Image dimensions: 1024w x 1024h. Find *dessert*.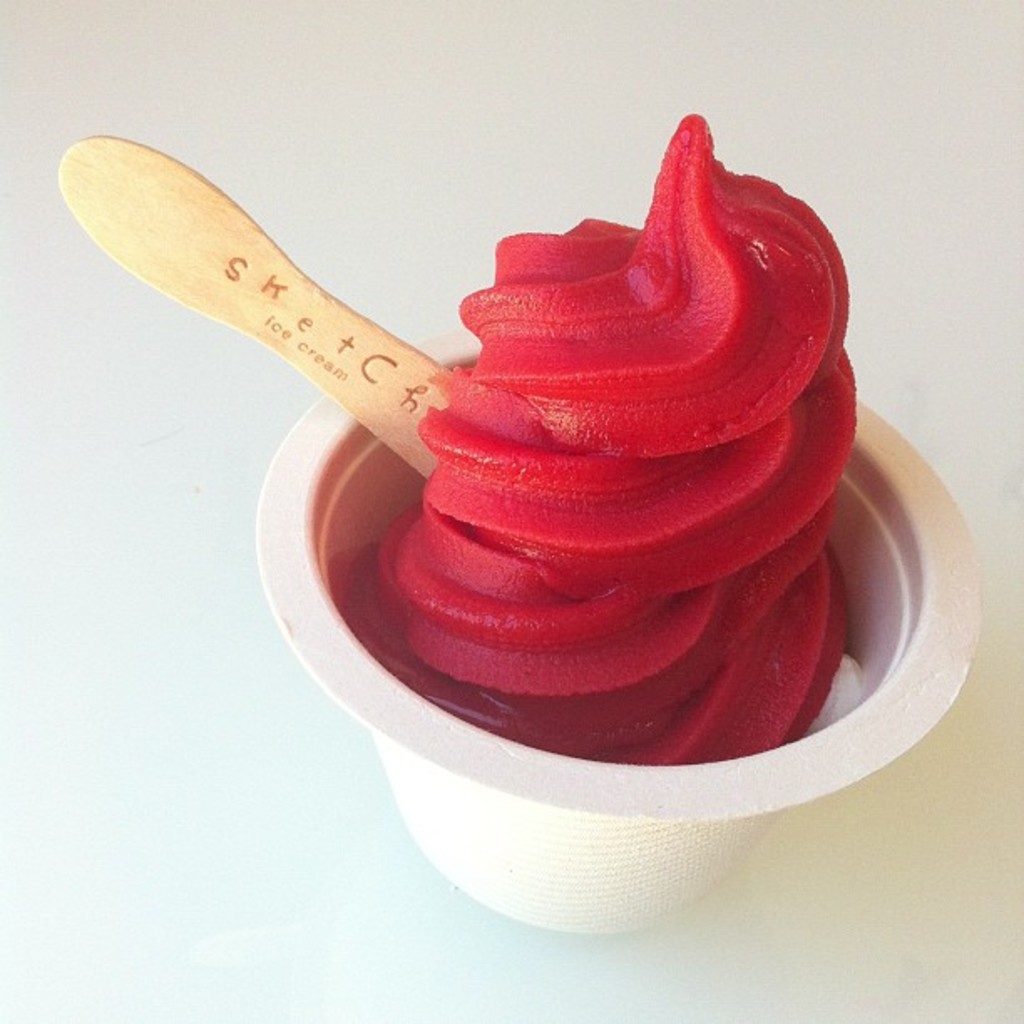
locate(343, 105, 873, 775).
